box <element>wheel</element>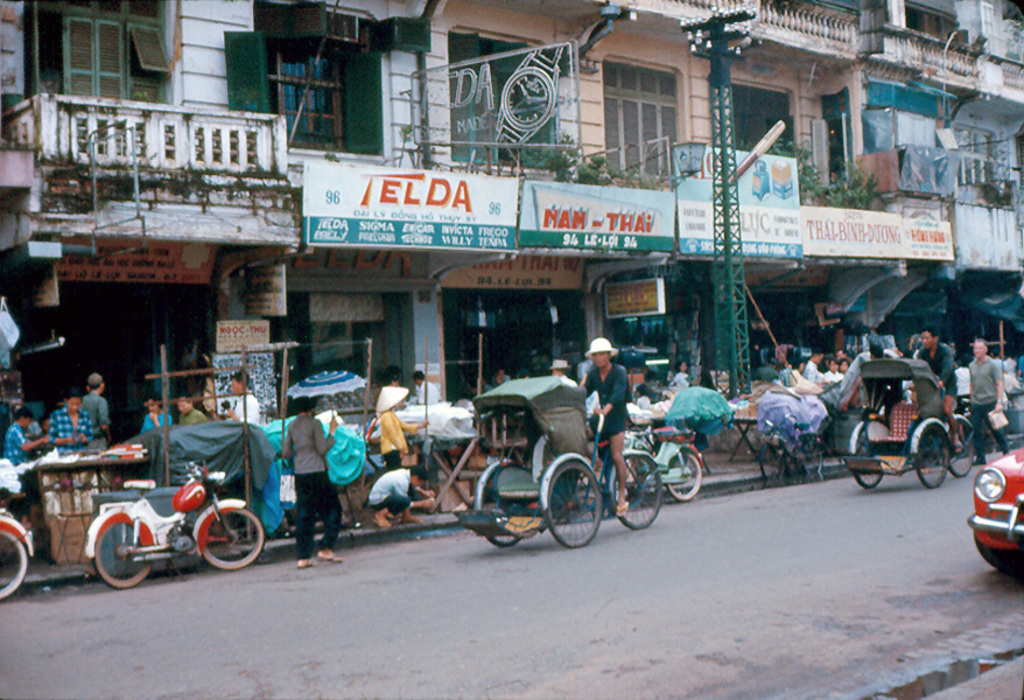
crop(855, 425, 882, 486)
